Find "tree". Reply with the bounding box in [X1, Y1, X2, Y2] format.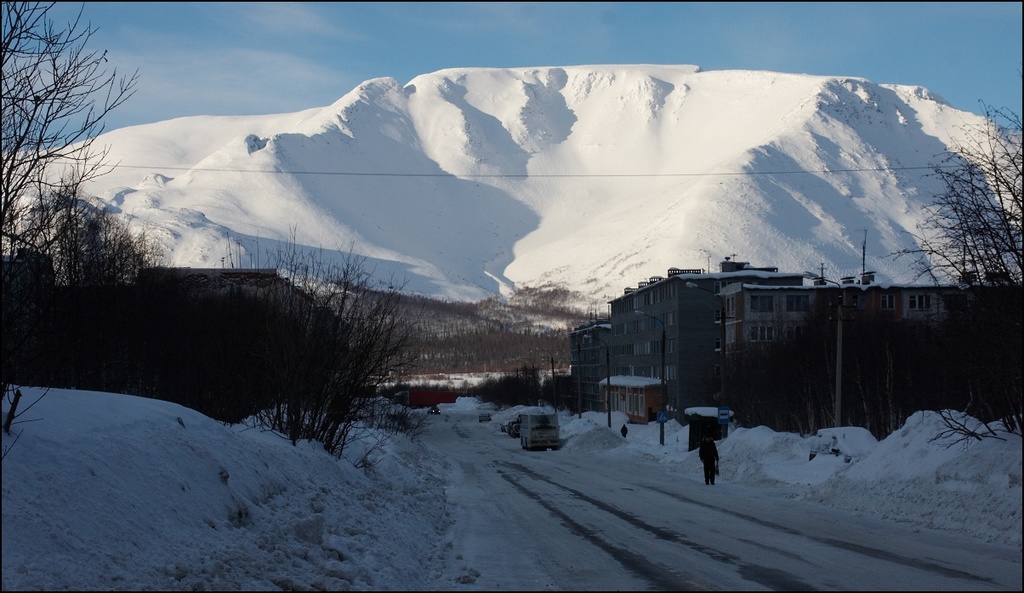
[538, 373, 584, 418].
